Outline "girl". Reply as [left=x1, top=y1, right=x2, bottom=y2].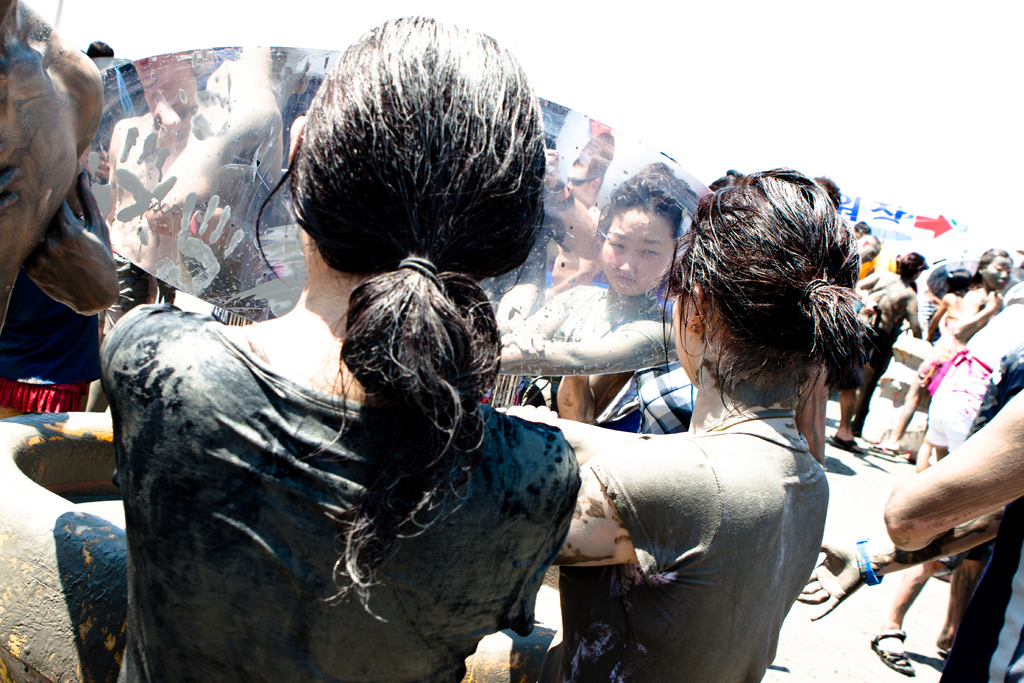
[left=917, top=245, right=1018, bottom=472].
